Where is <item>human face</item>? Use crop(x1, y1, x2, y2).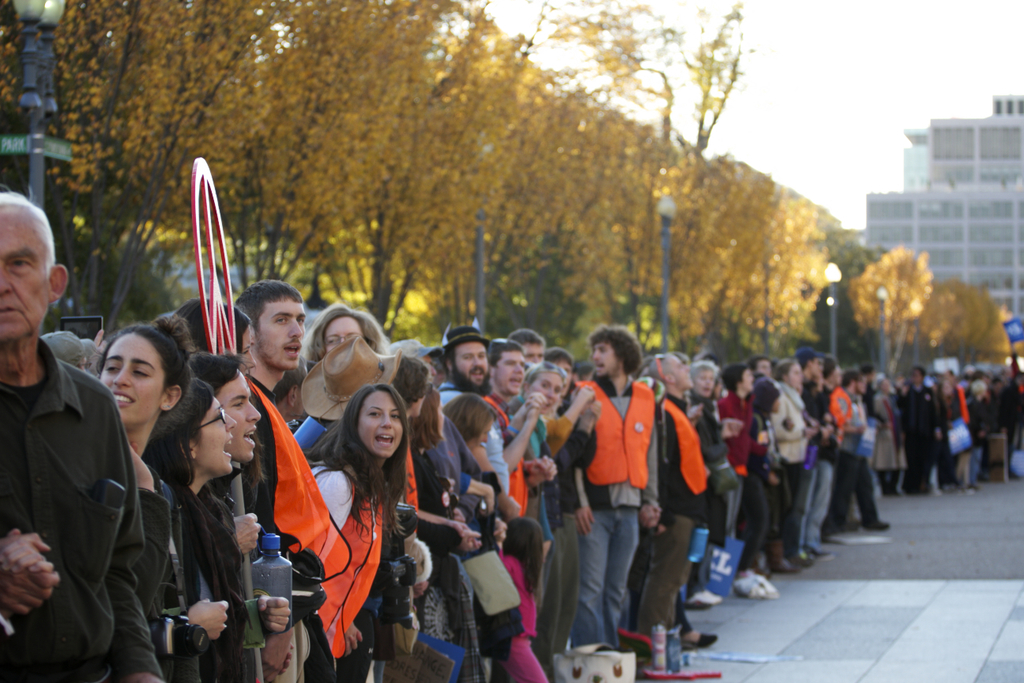
crop(321, 314, 374, 359).
